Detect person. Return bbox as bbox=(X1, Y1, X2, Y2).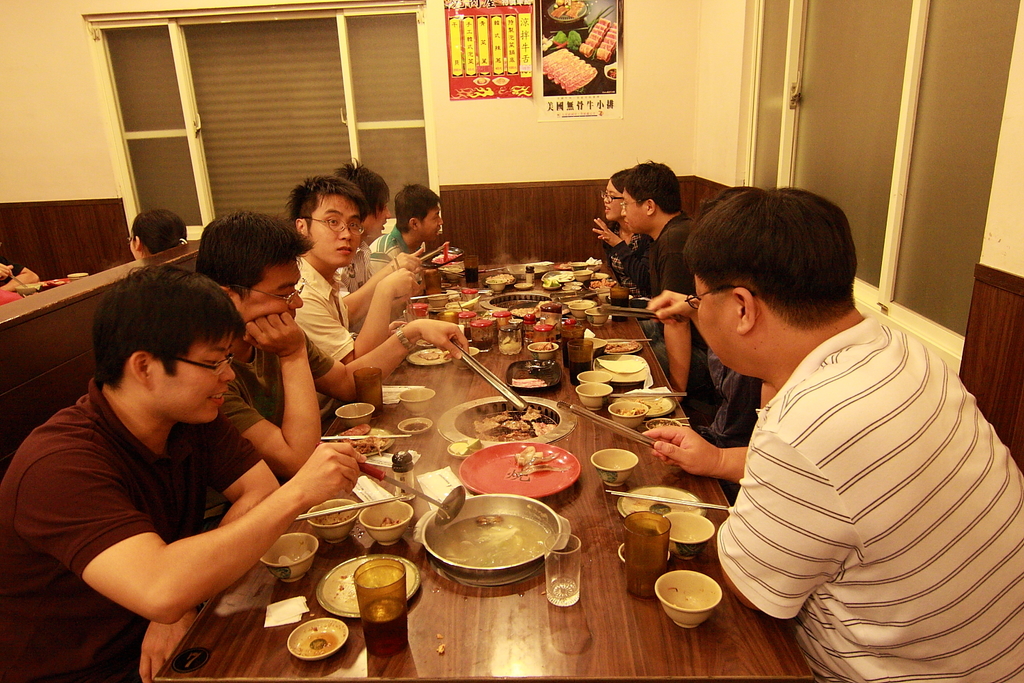
bbox=(193, 212, 470, 519).
